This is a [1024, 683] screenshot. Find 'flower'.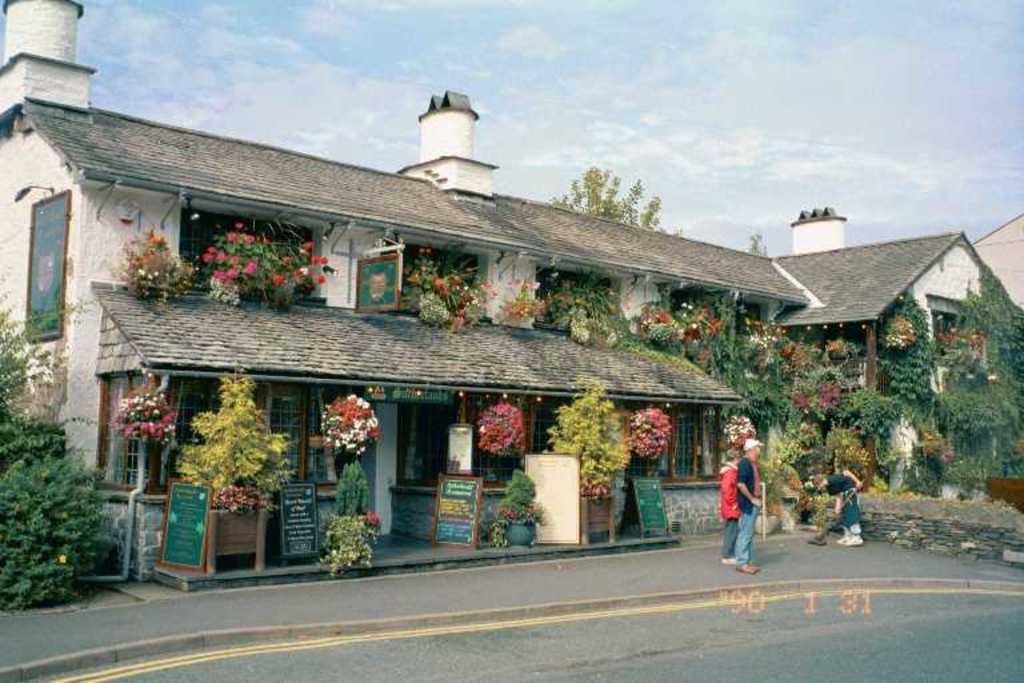
Bounding box: 500, 508, 520, 524.
